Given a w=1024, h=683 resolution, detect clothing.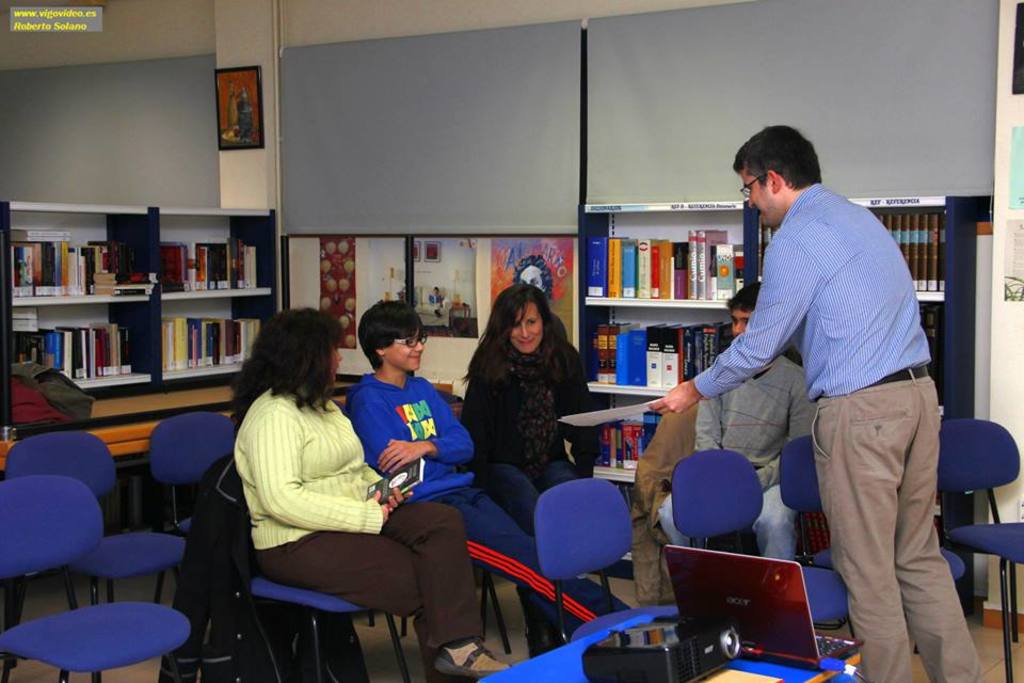
(left=473, top=333, right=608, bottom=590).
